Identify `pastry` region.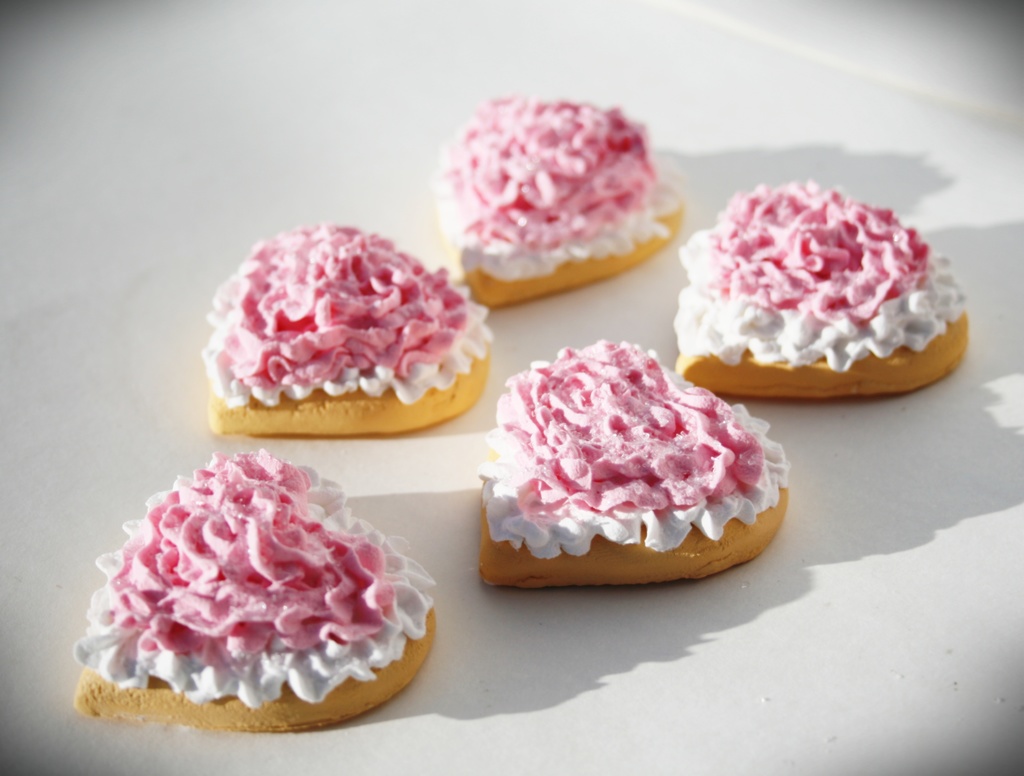
Region: region(67, 448, 439, 729).
